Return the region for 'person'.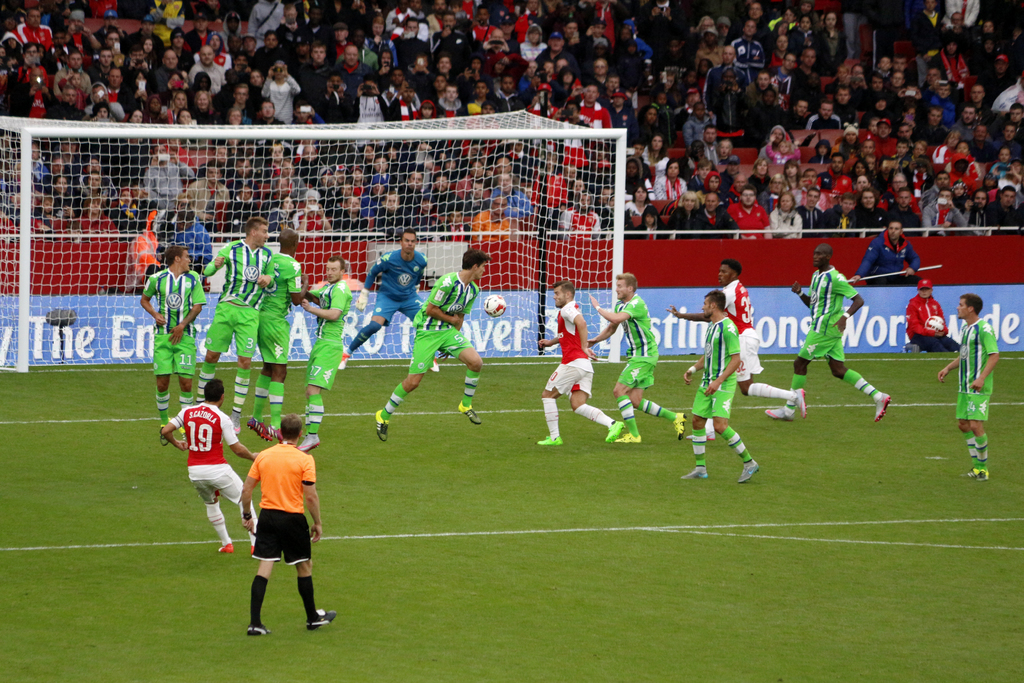
box(302, 255, 352, 452).
